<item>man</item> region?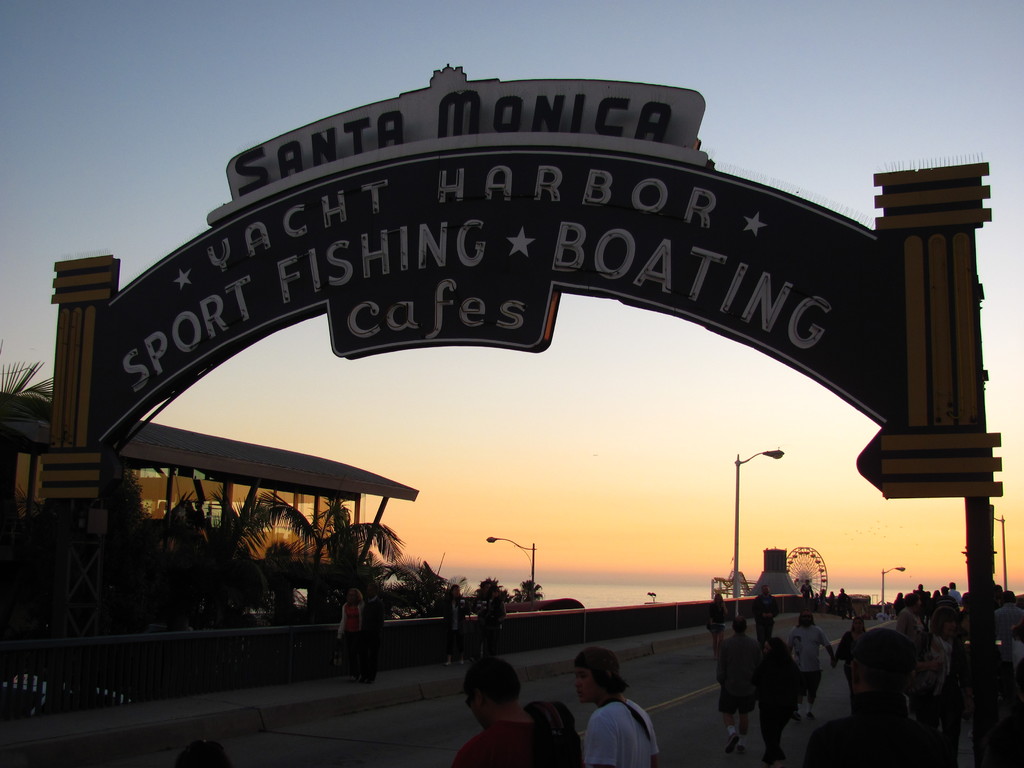
[787, 605, 838, 715]
